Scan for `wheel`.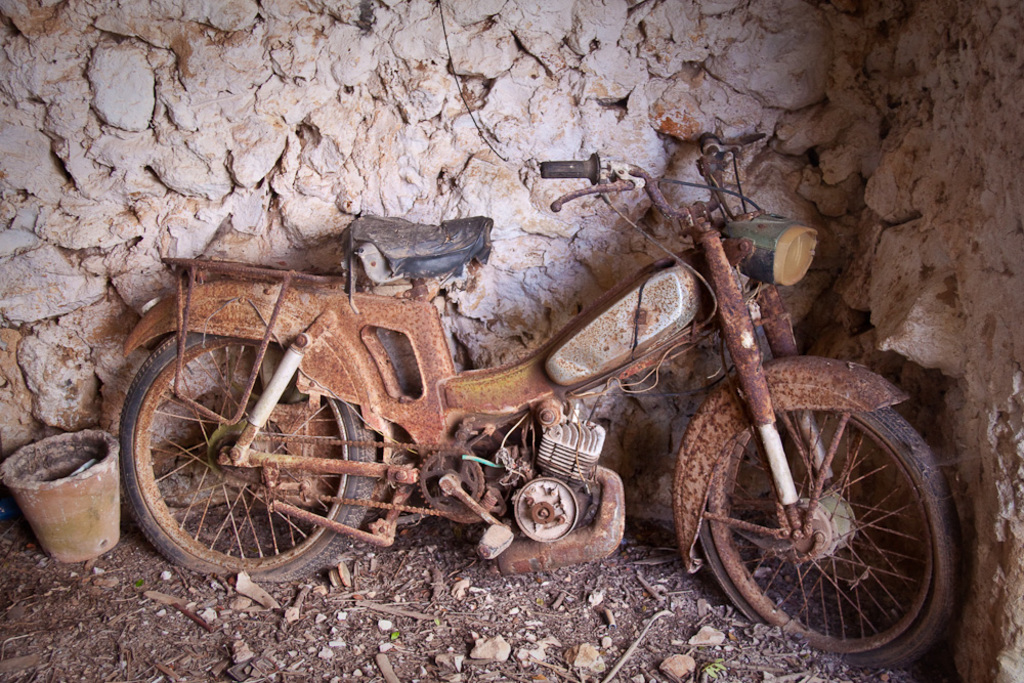
Scan result: locate(695, 386, 957, 651).
